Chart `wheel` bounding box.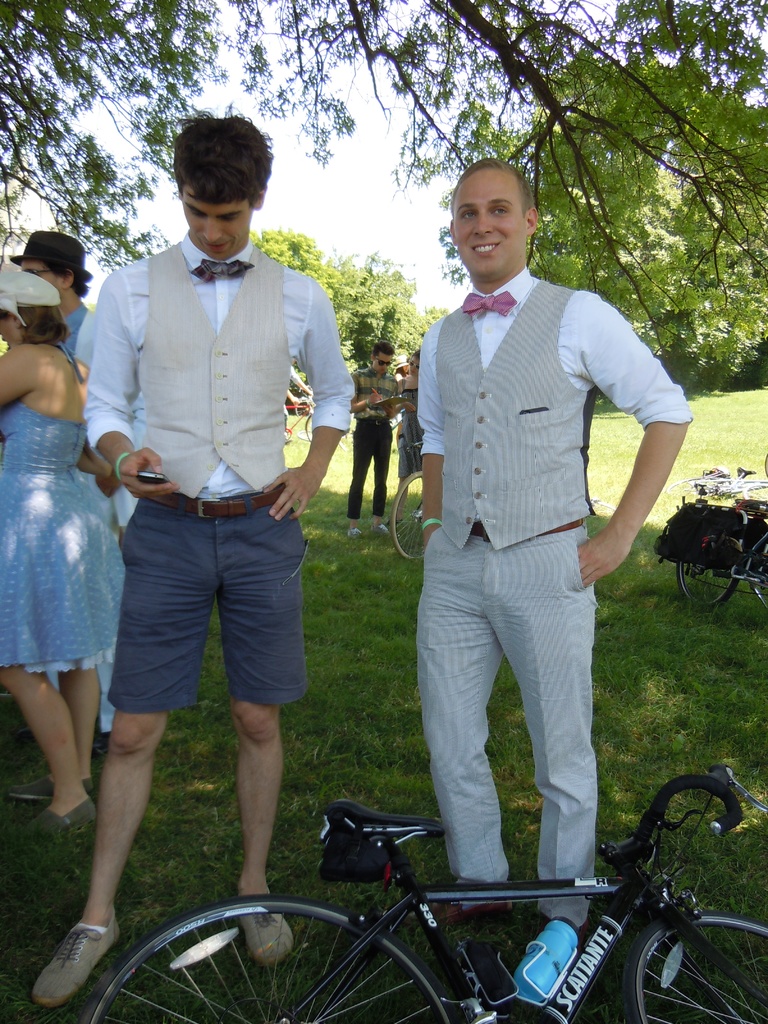
Charted: l=388, t=462, r=427, b=560.
